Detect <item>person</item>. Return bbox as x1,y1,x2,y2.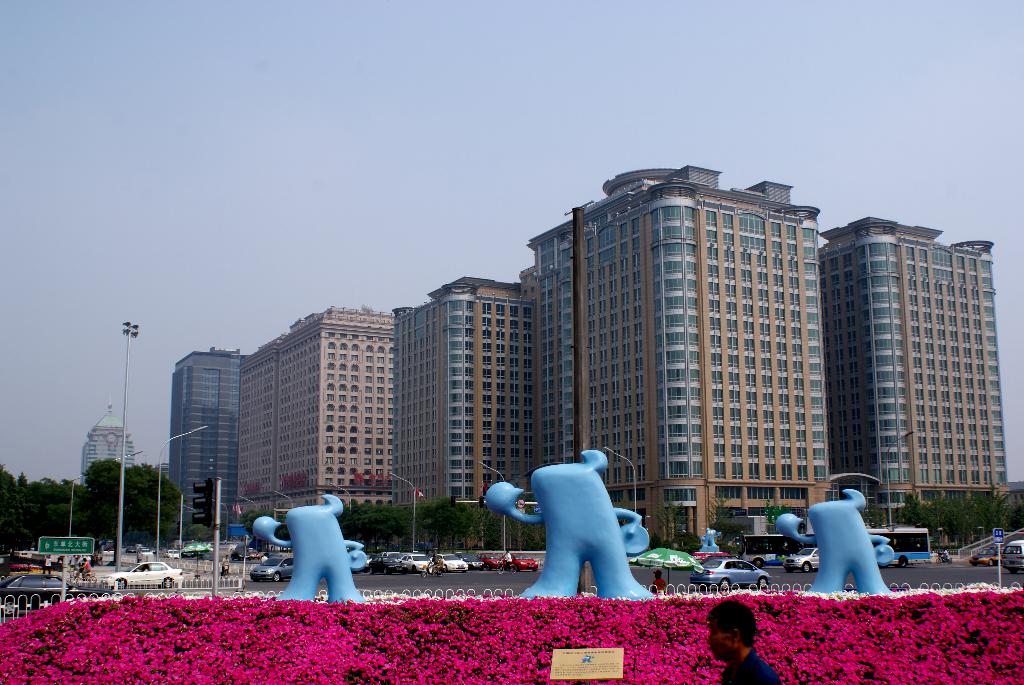
708,604,771,684.
